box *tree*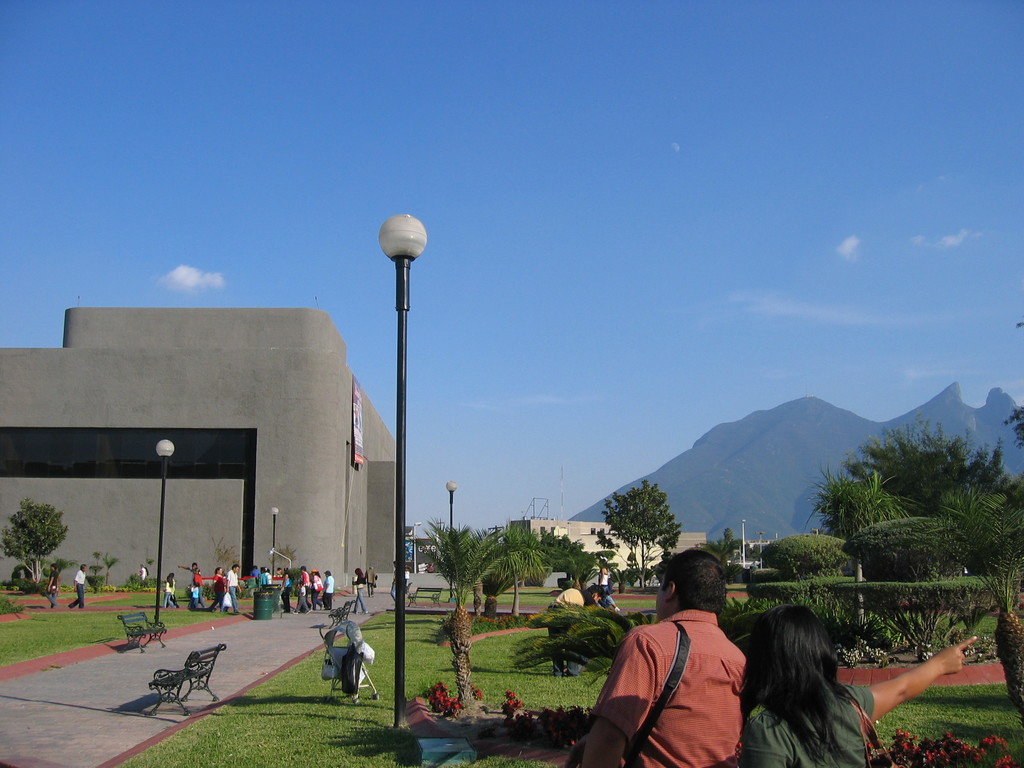
[x1=213, y1=538, x2=239, y2=582]
